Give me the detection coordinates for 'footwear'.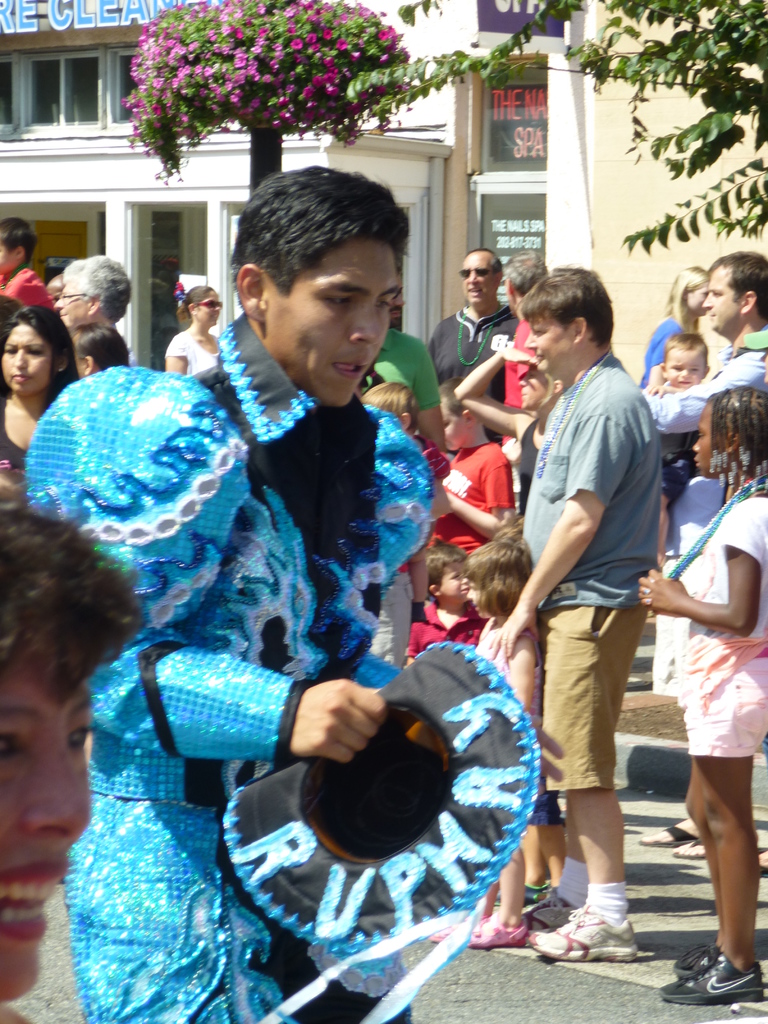
534:908:643:965.
